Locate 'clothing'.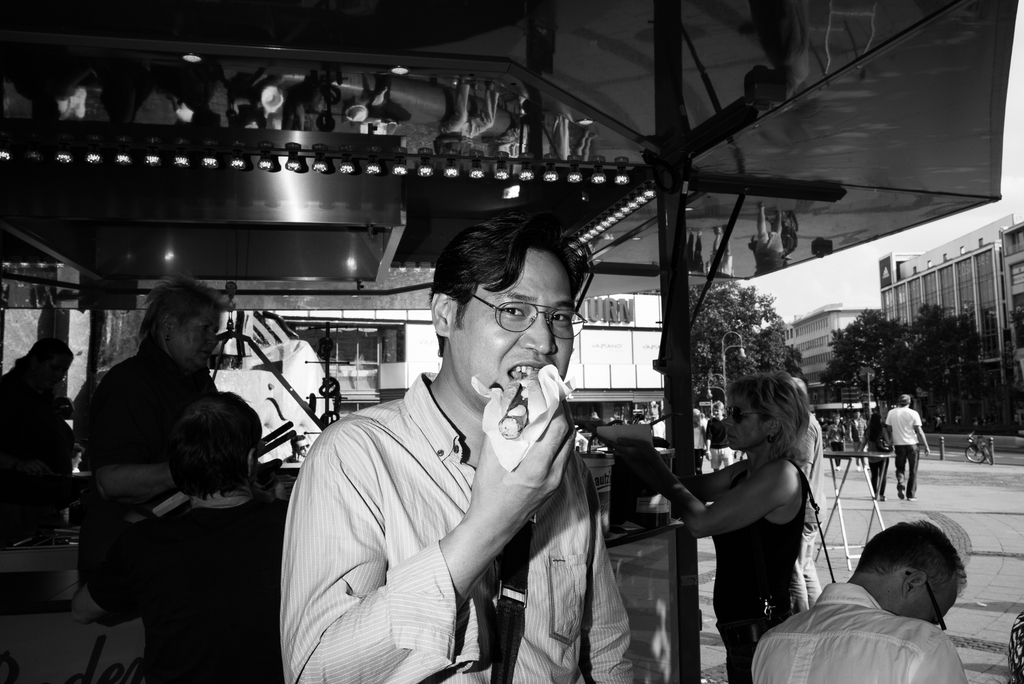
Bounding box: BBox(860, 418, 886, 505).
